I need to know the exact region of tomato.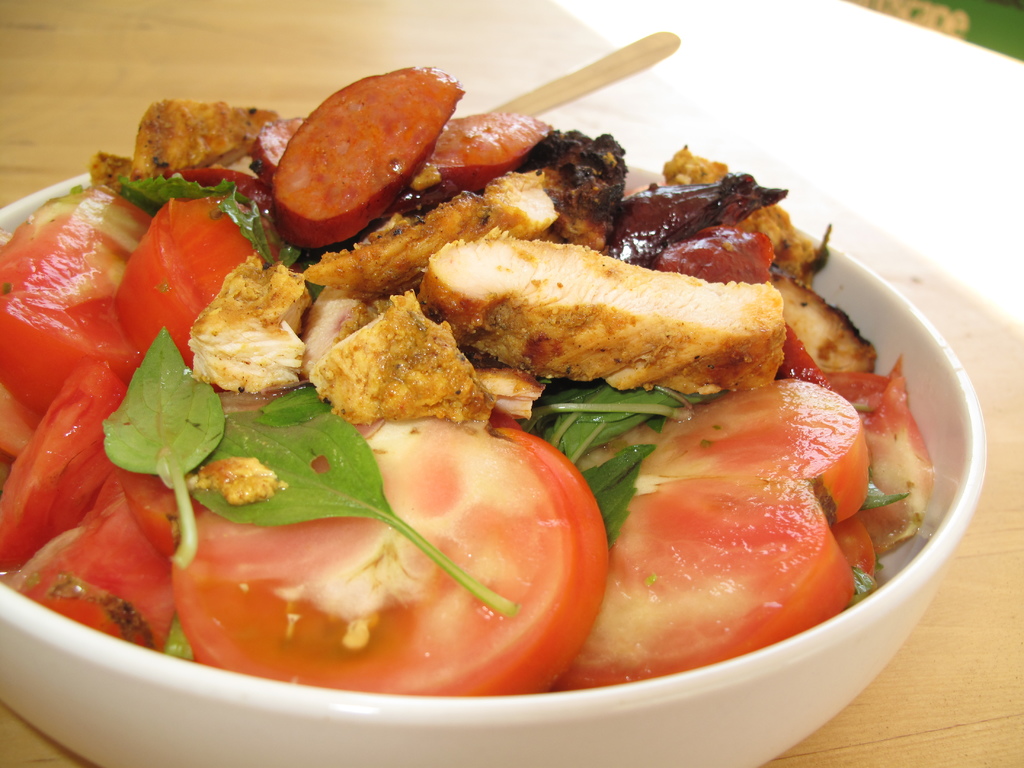
Region: (114, 195, 294, 385).
